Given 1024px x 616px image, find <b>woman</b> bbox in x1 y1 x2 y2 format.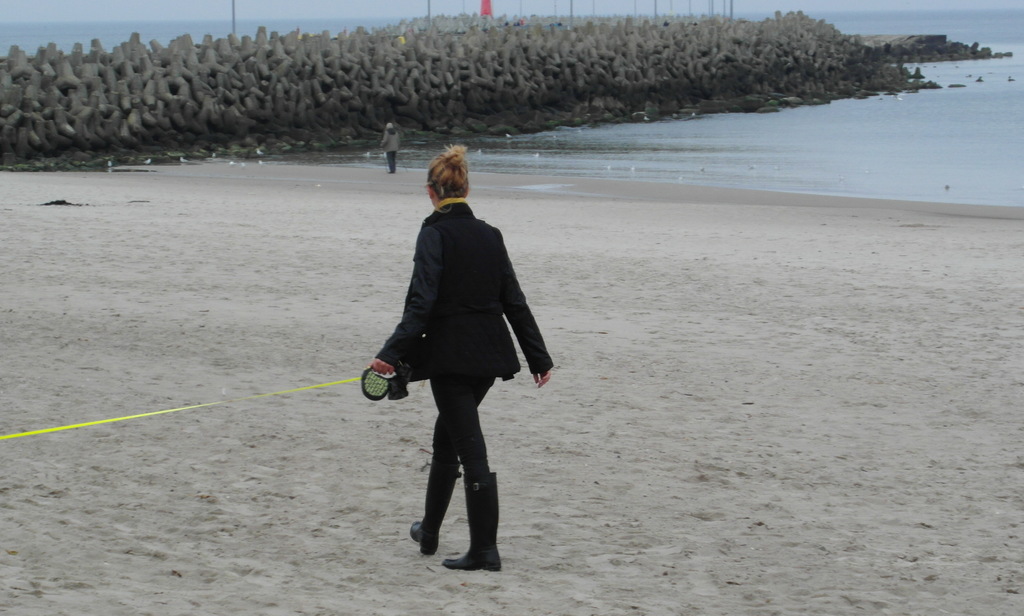
365 156 545 562.
